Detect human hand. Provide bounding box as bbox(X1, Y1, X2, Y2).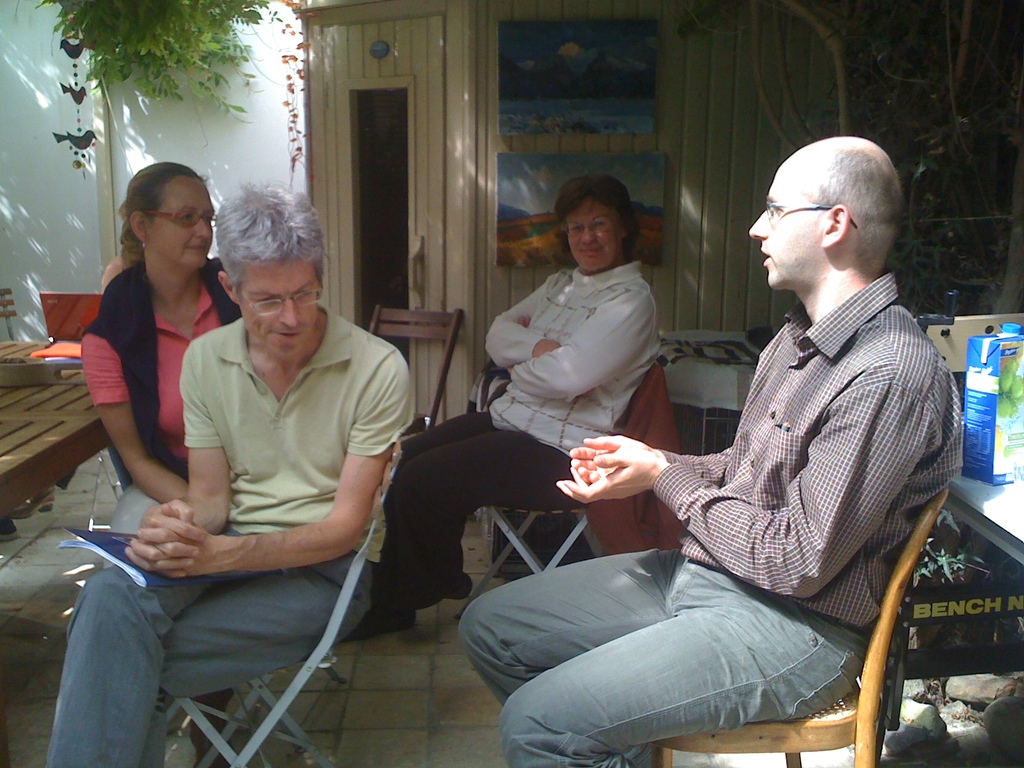
bbox(118, 508, 223, 577).
